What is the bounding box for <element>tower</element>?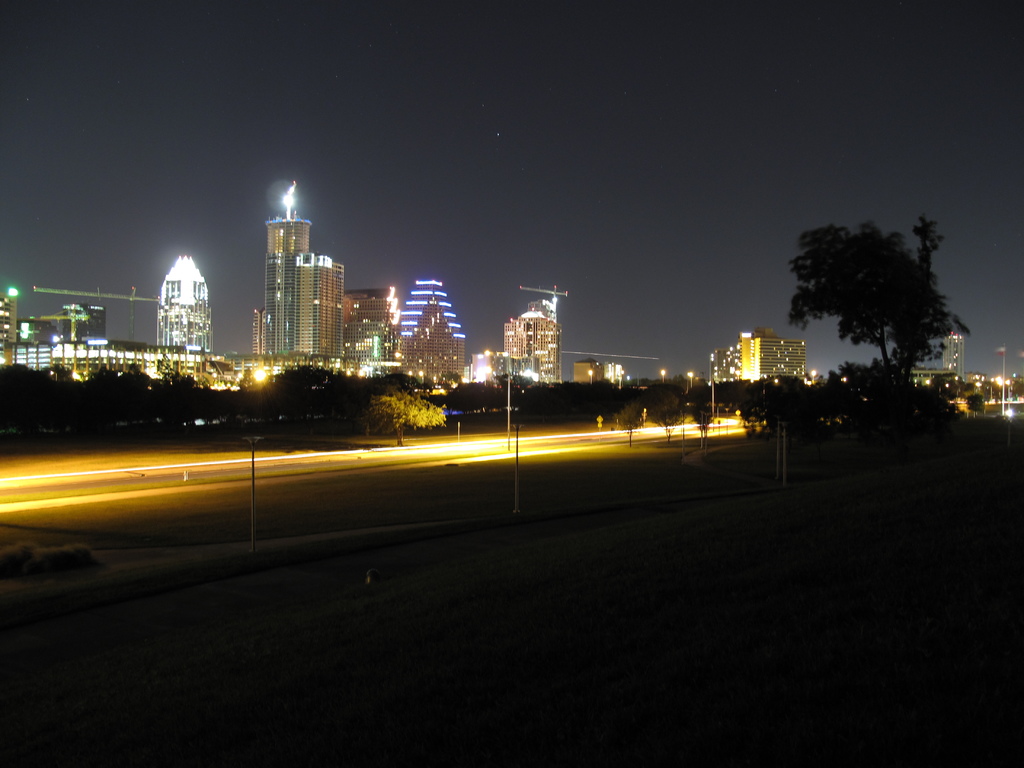
[506,296,556,388].
